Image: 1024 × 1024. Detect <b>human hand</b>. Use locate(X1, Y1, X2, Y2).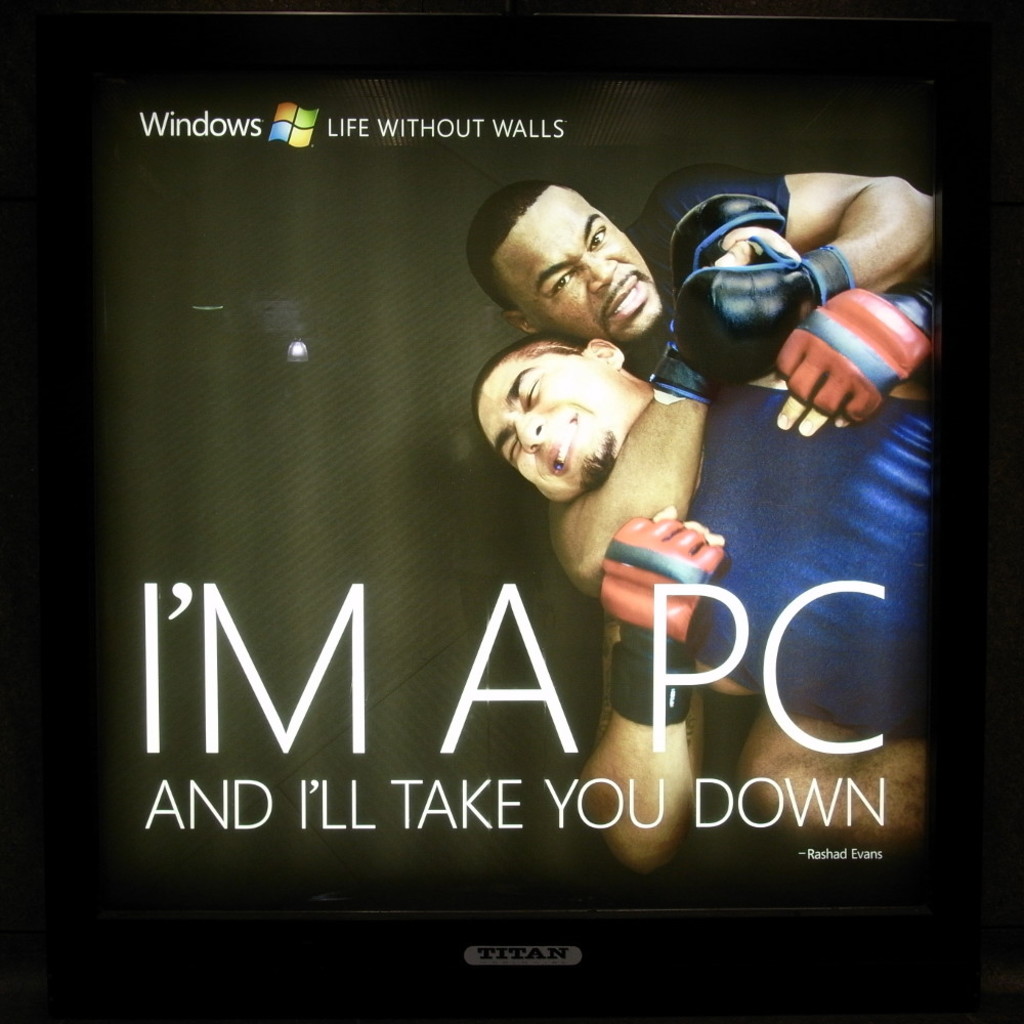
locate(650, 501, 728, 547).
